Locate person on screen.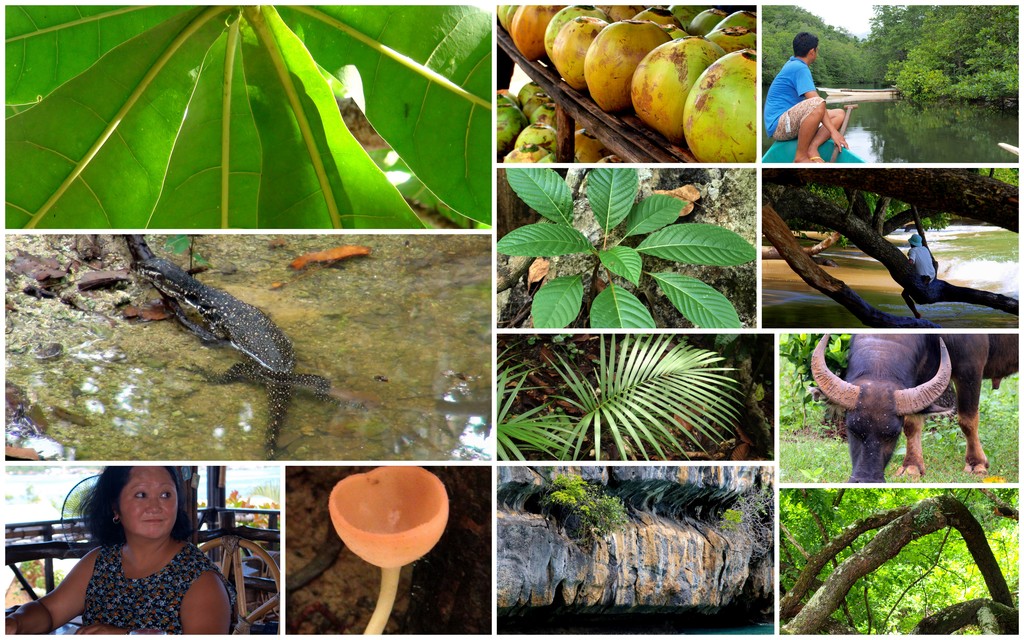
On screen at pyautogui.locateOnScreen(4, 468, 238, 635).
